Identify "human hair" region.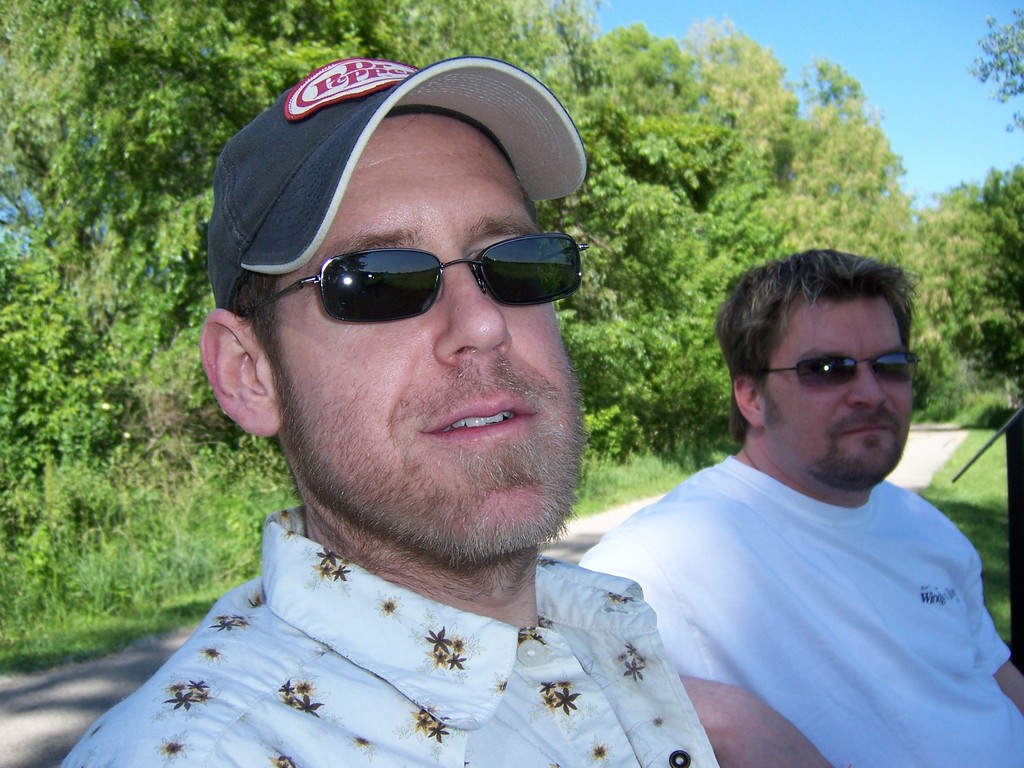
Region: (213, 177, 540, 413).
